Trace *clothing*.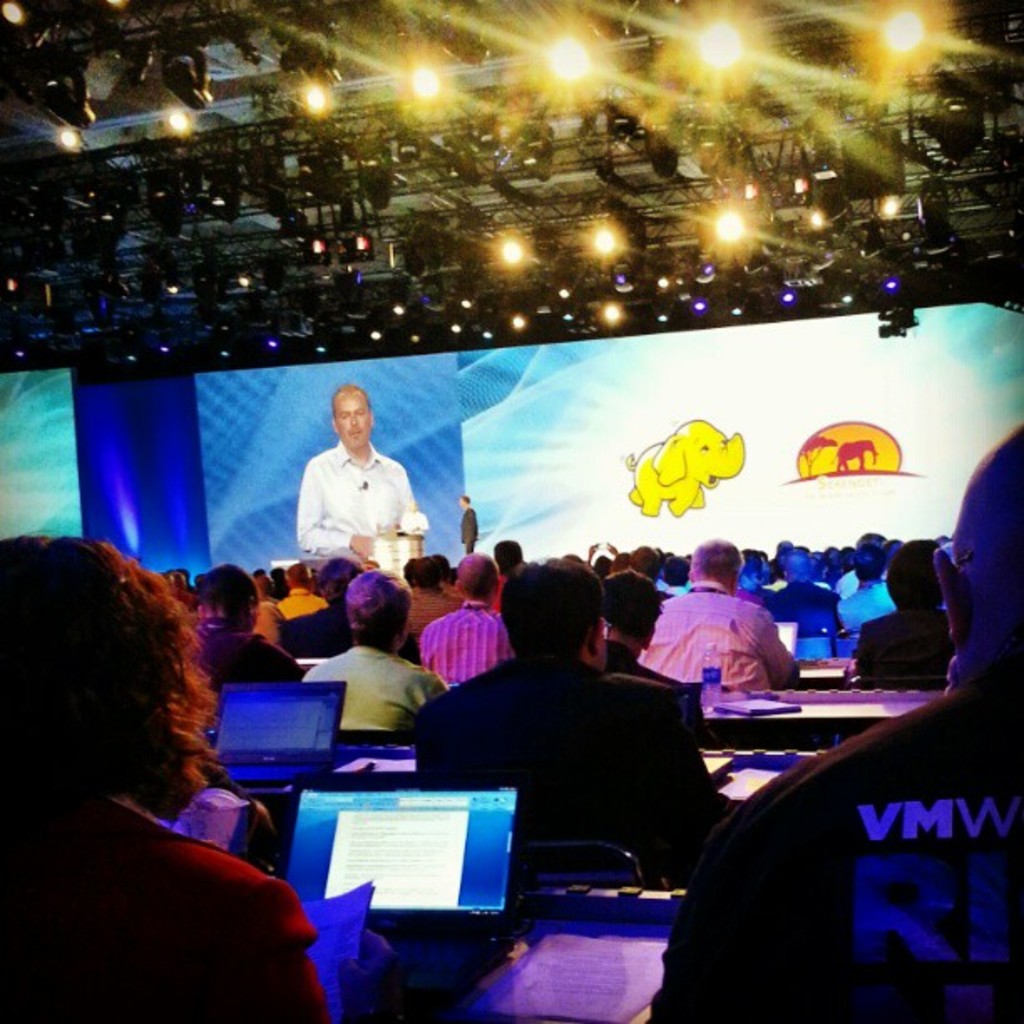
Traced to 395 591 462 643.
